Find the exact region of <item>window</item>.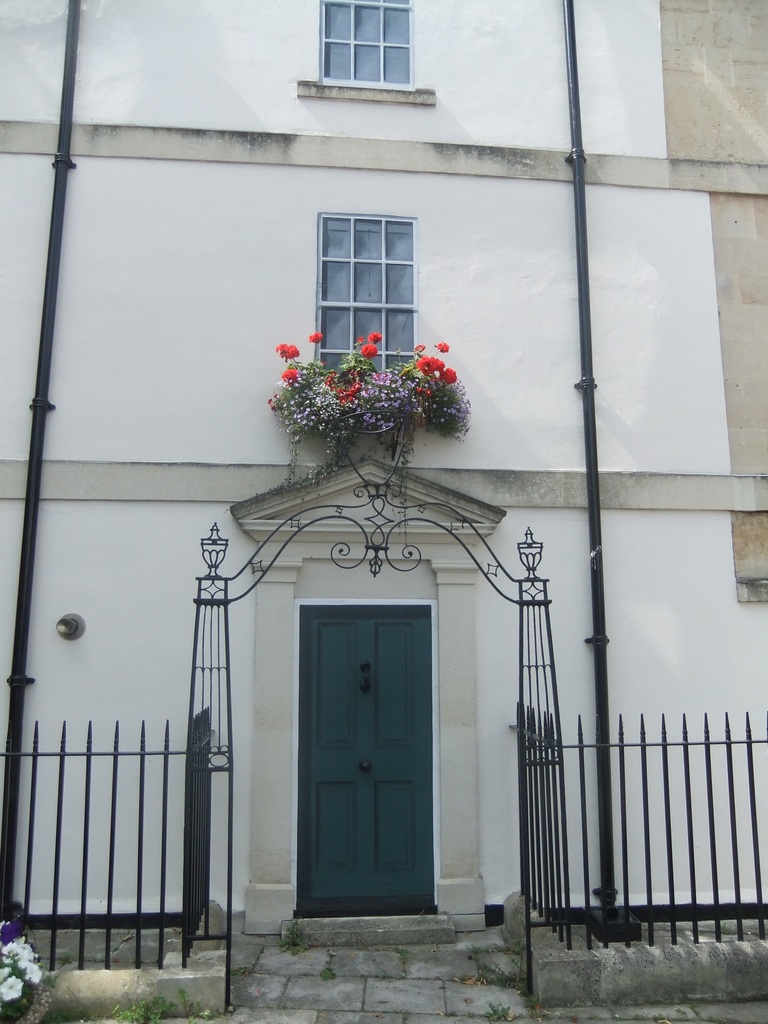
Exact region: (294,0,441,108).
